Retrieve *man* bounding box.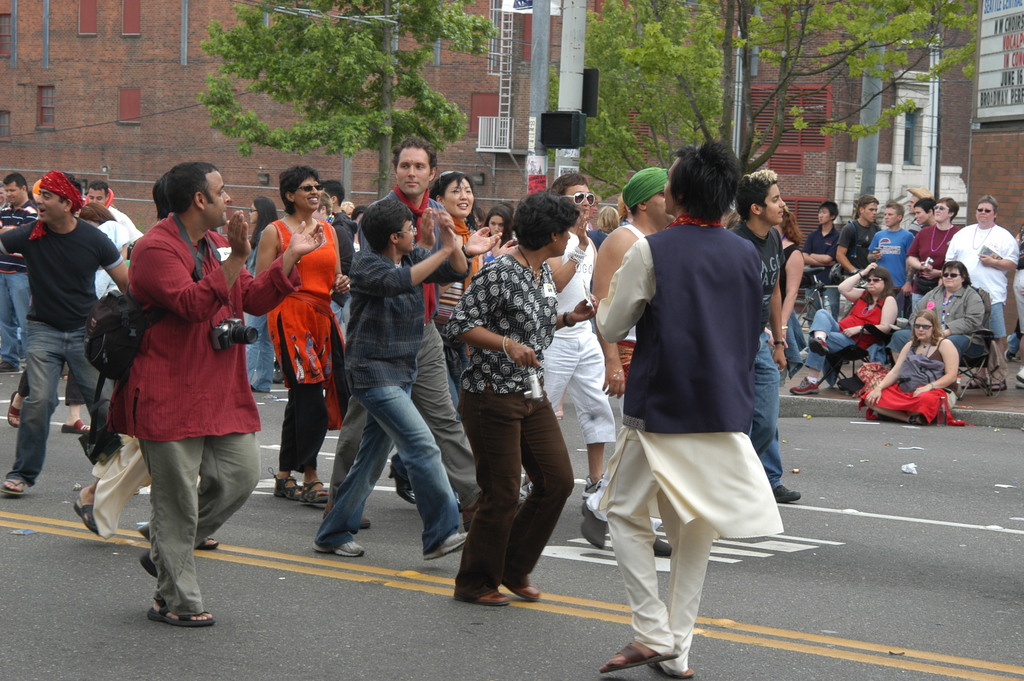
Bounding box: (left=323, top=135, right=477, bottom=528).
